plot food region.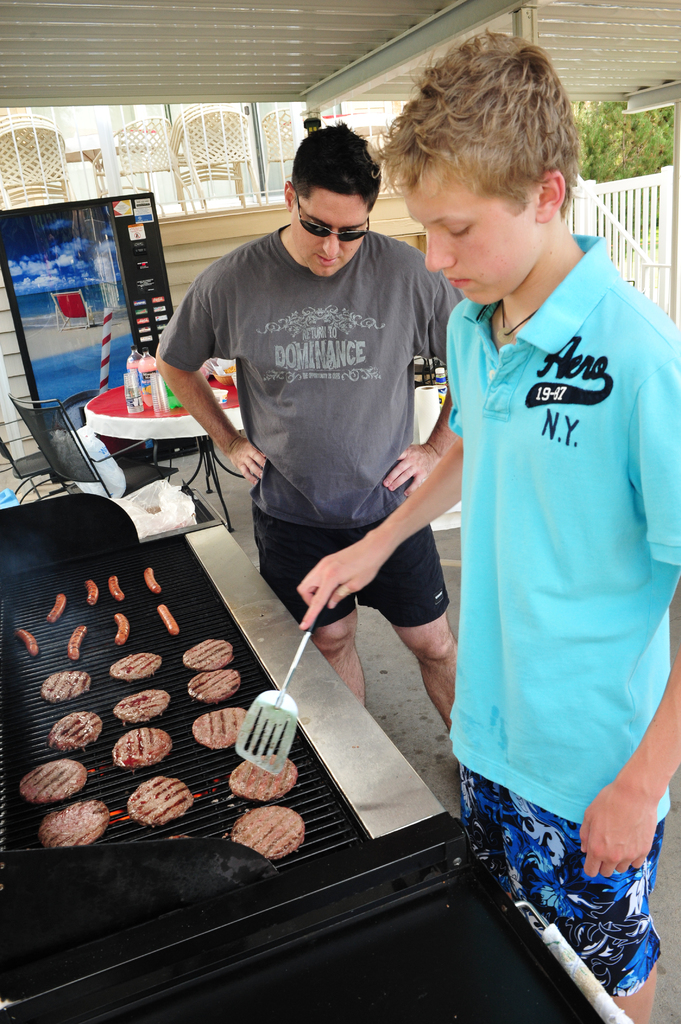
Plotted at [127, 775, 195, 826].
